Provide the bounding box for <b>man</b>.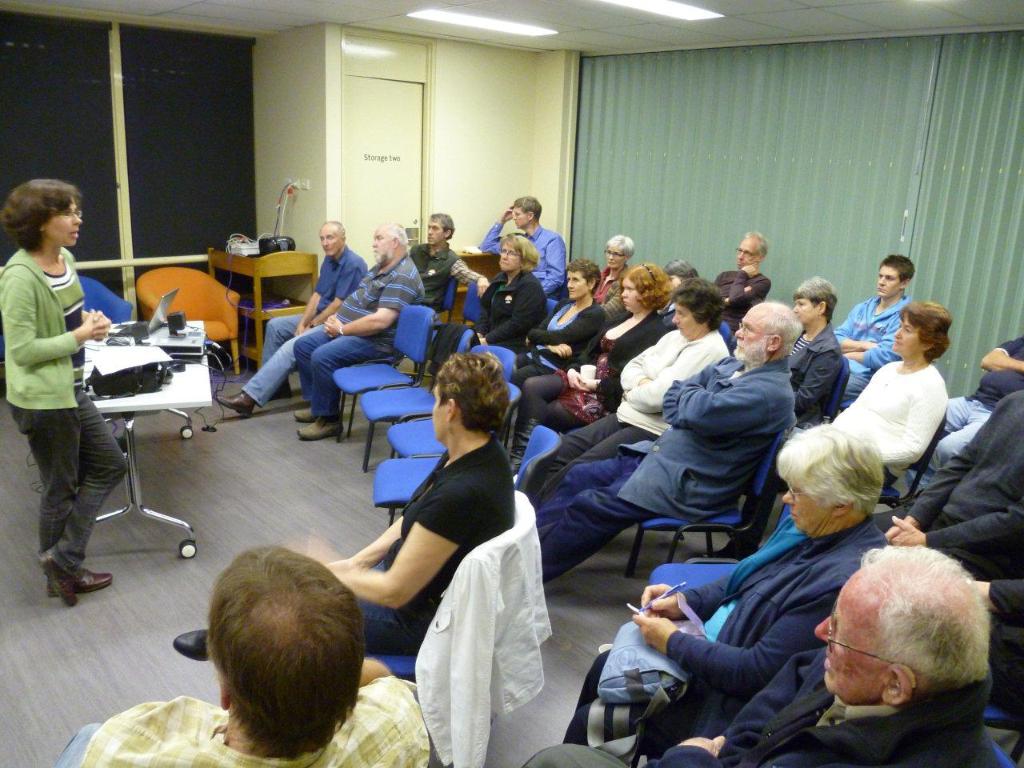
534/300/798/584.
